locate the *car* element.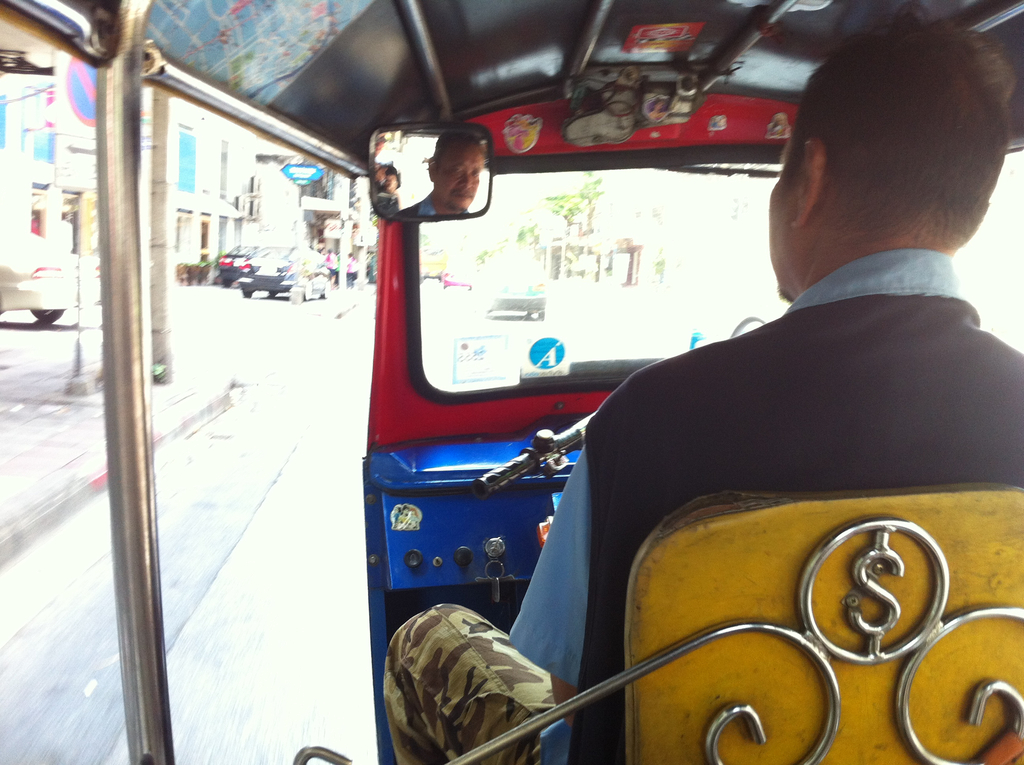
Element bbox: <region>444, 272, 477, 289</region>.
